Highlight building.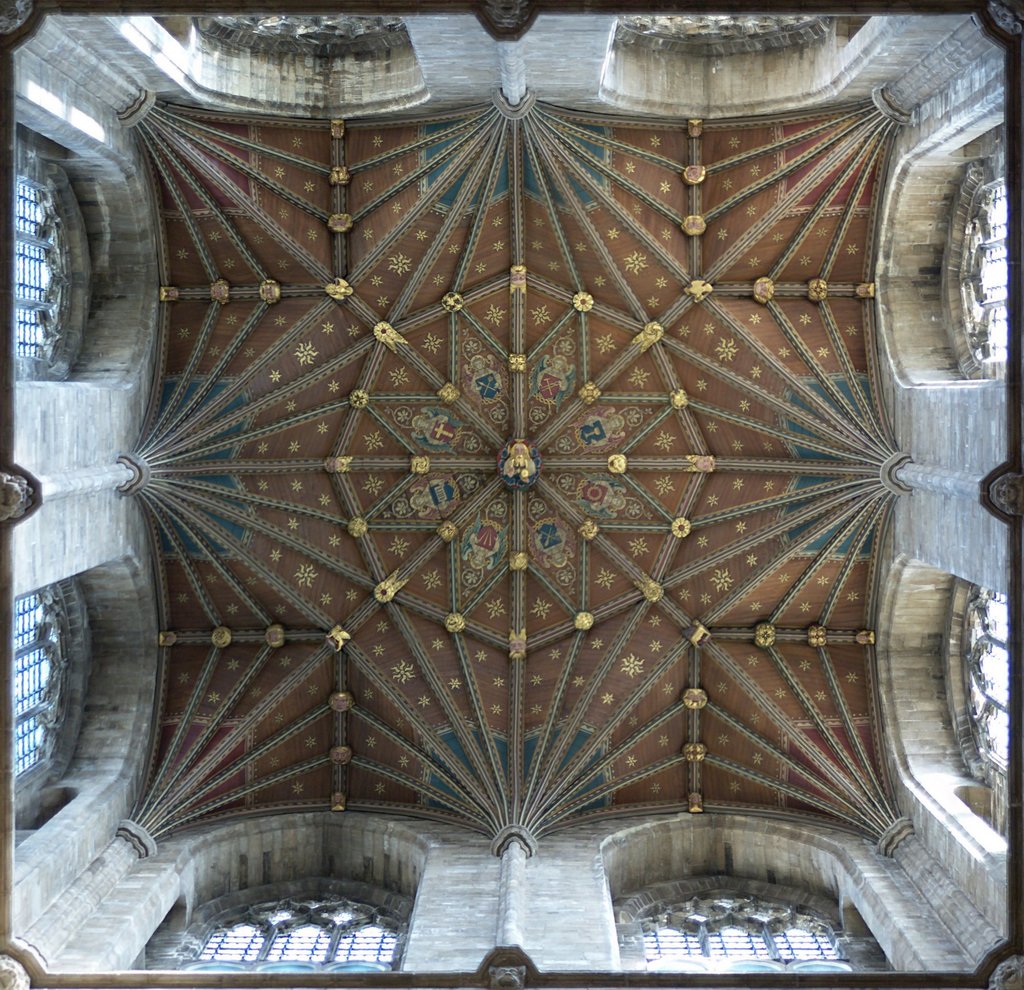
Highlighted region: (x1=0, y1=0, x2=1023, y2=989).
